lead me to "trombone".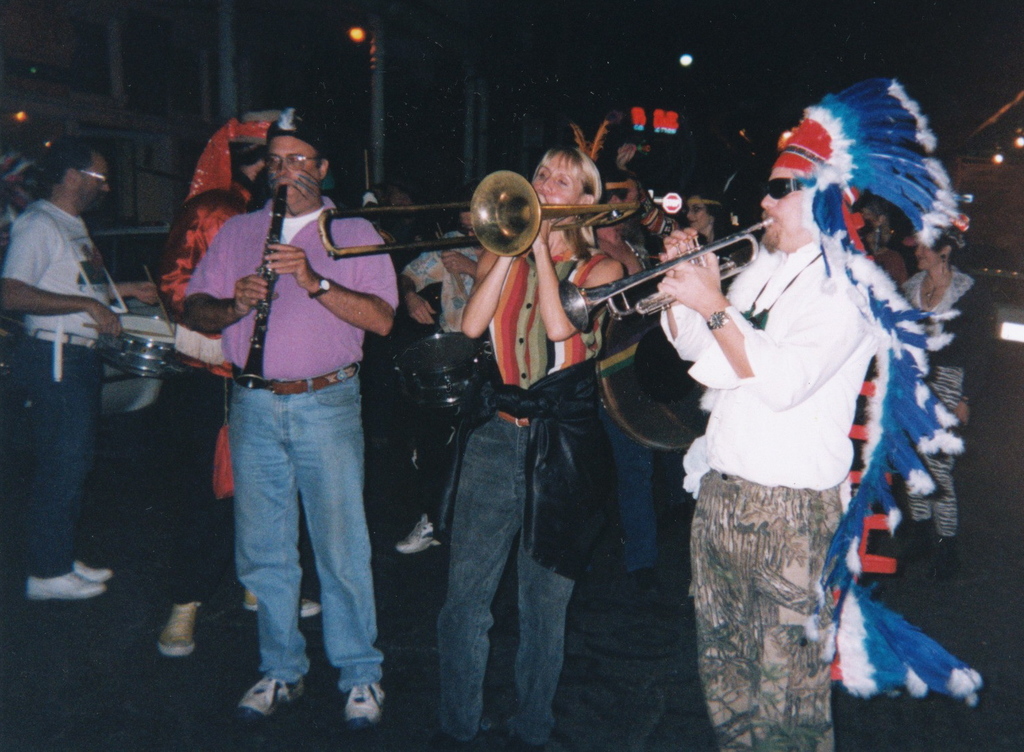
Lead to rect(319, 171, 643, 259).
